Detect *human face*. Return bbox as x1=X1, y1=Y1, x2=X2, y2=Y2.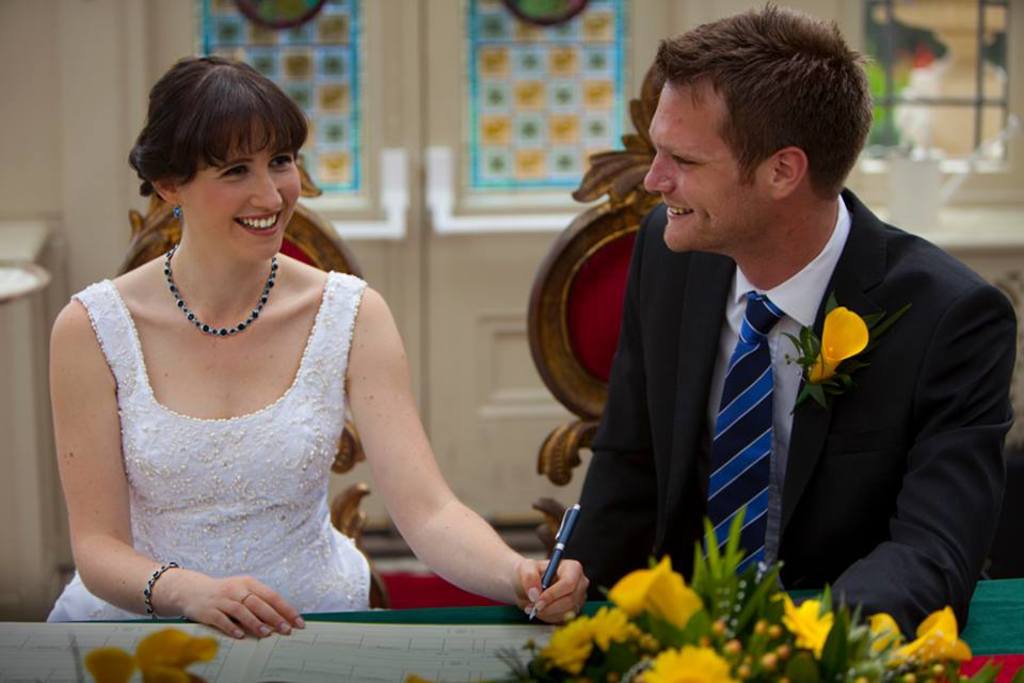
x1=181, y1=144, x2=311, y2=269.
